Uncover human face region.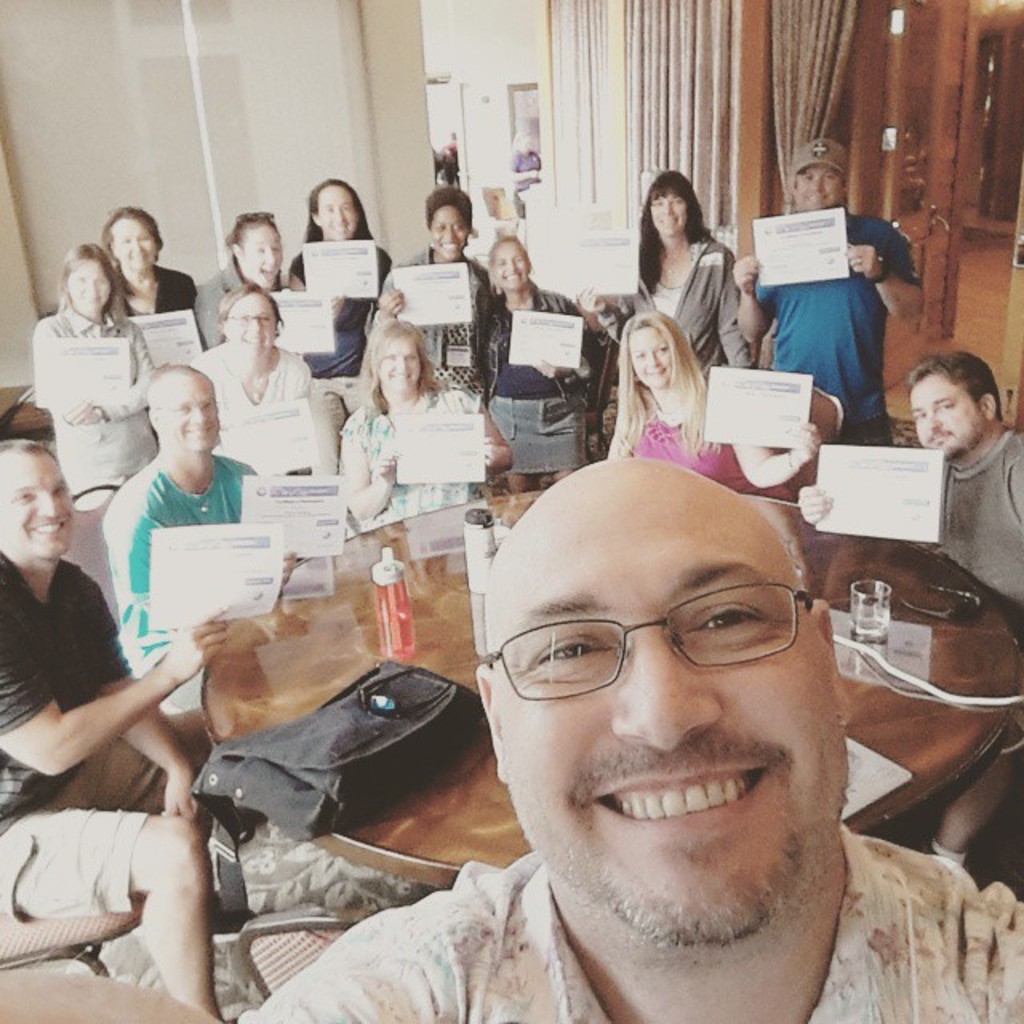
Uncovered: BBox(0, 450, 72, 558).
